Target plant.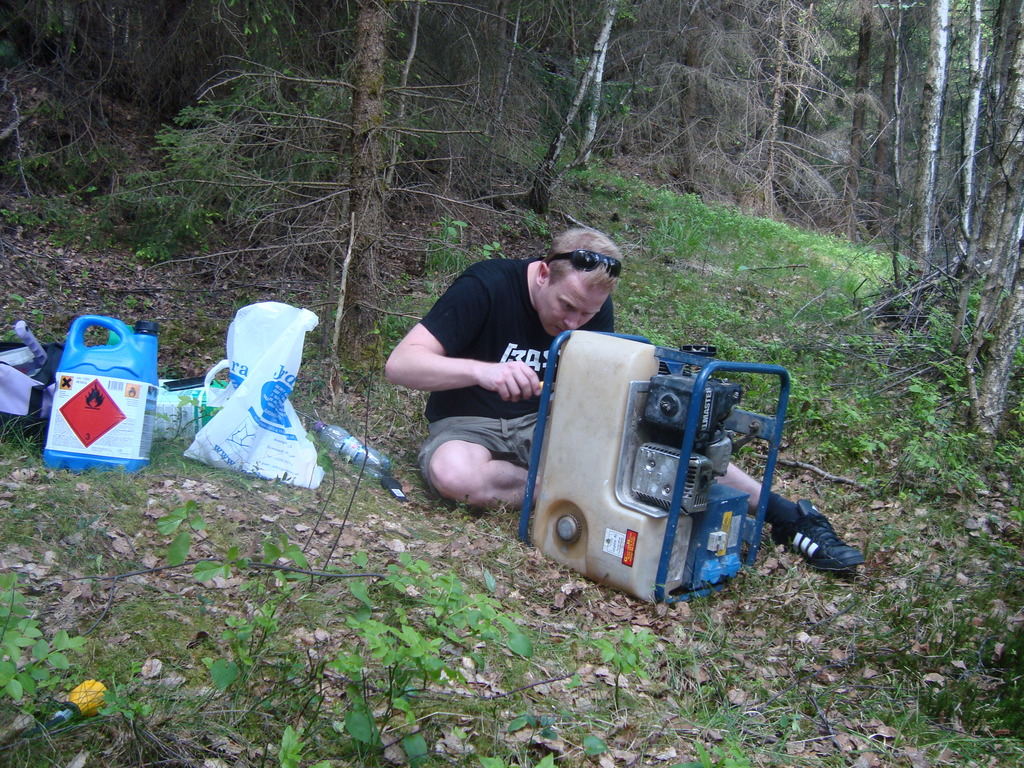
Target region: select_region(31, 309, 46, 325).
